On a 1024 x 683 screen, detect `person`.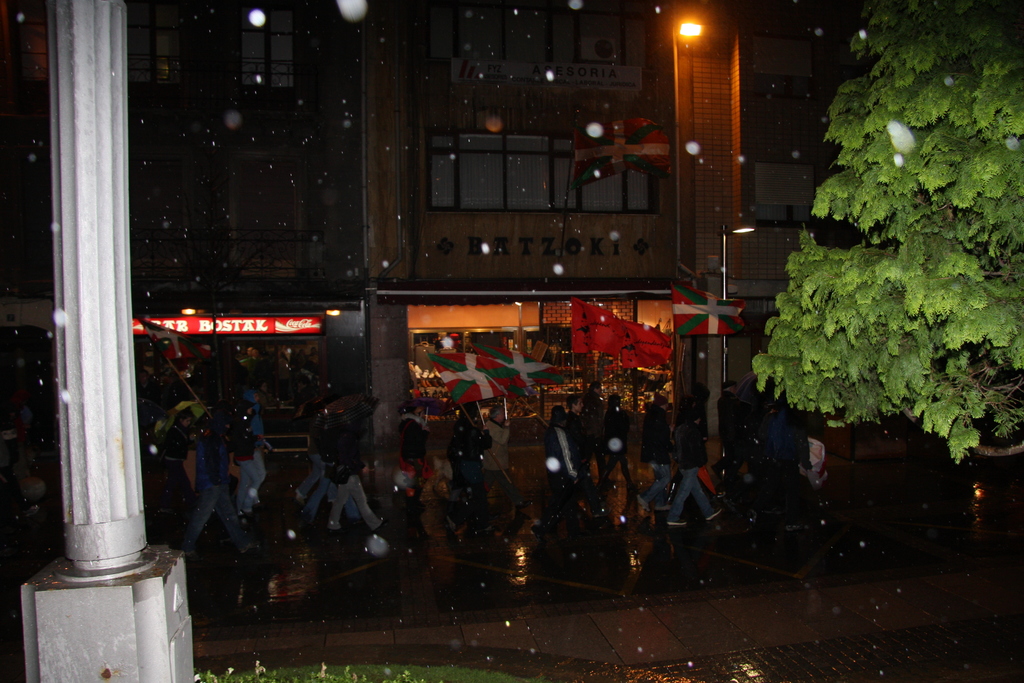
445,407,498,538.
